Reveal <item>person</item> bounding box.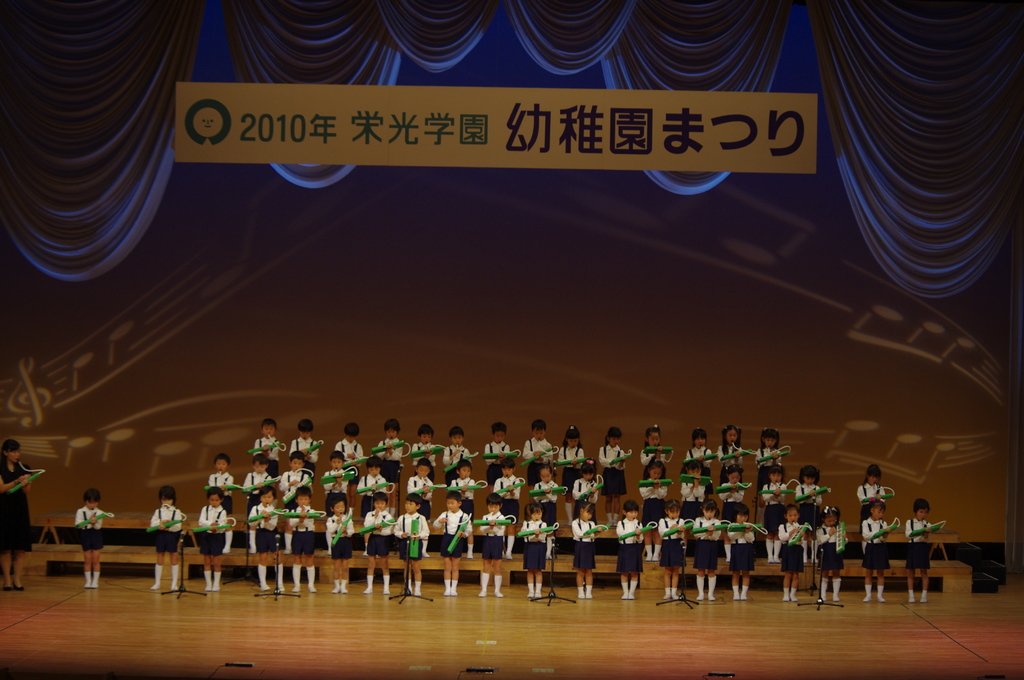
Revealed: 716 467 753 515.
